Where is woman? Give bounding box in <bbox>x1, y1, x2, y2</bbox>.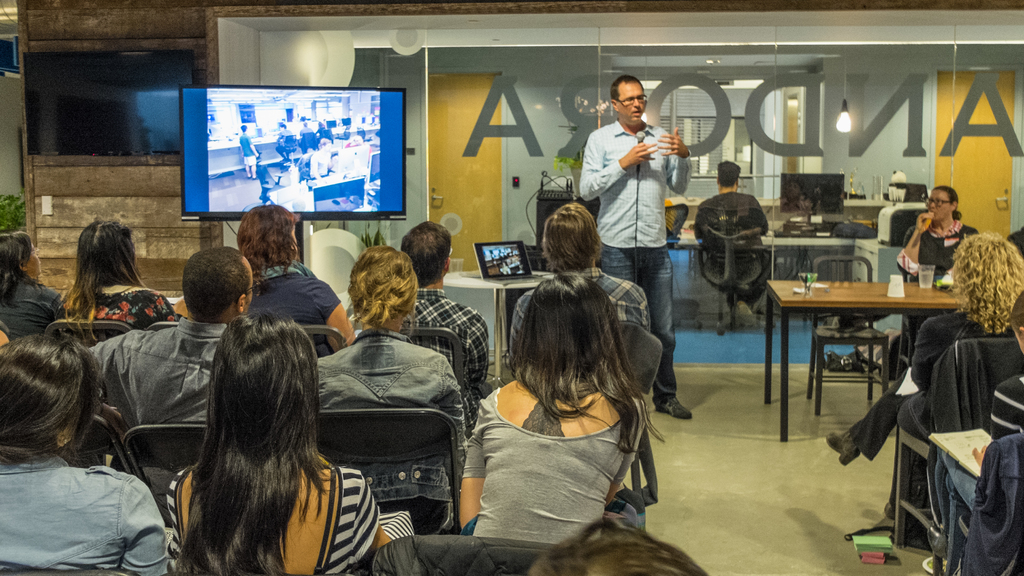
<bbox>889, 187, 979, 293</bbox>.
